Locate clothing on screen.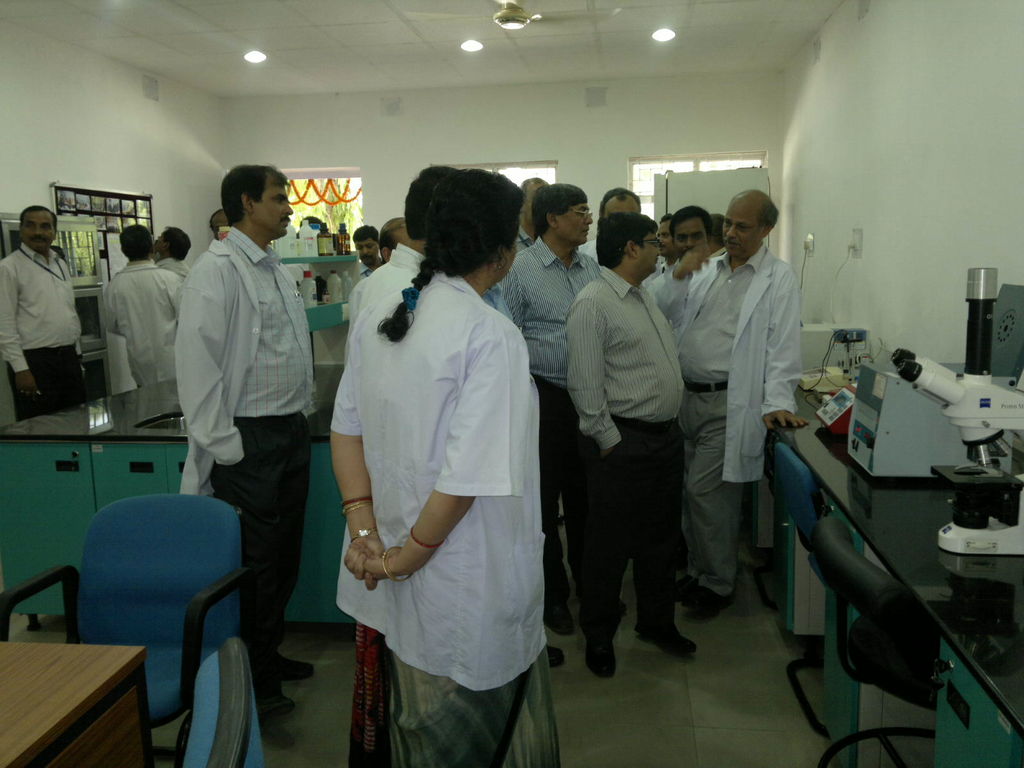
On screen at x1=160, y1=252, x2=207, y2=286.
